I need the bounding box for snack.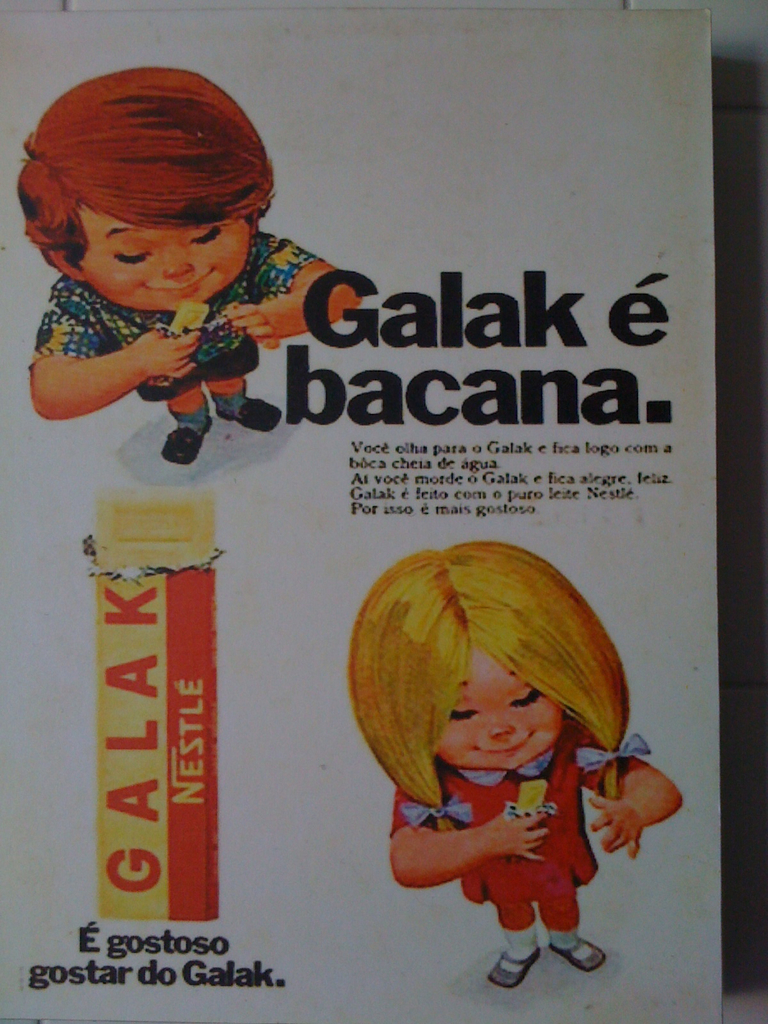
Here it is: 170 294 212 335.
